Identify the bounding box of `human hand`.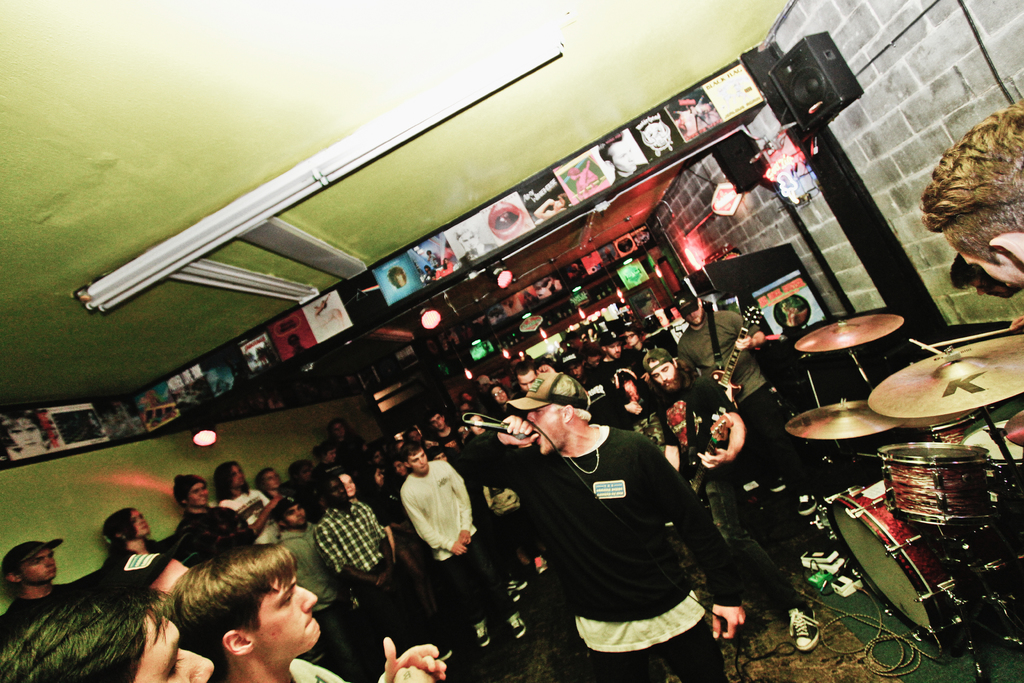
bbox(454, 527, 470, 543).
